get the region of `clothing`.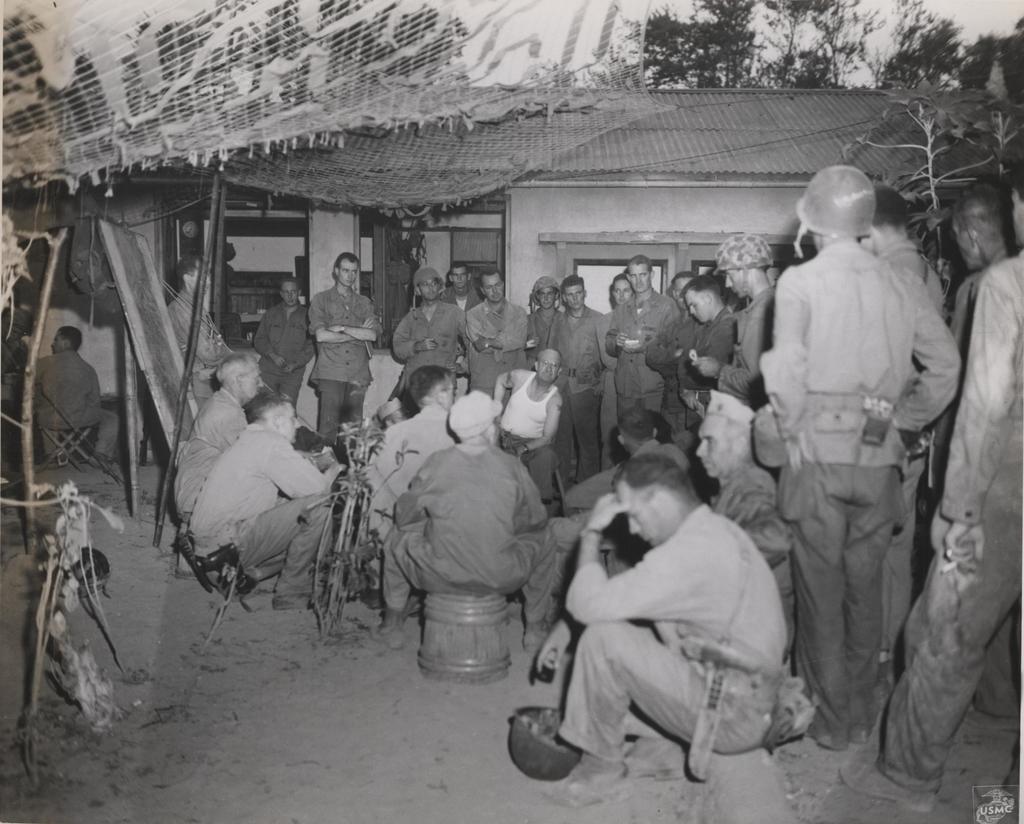
<box>557,497,785,769</box>.
